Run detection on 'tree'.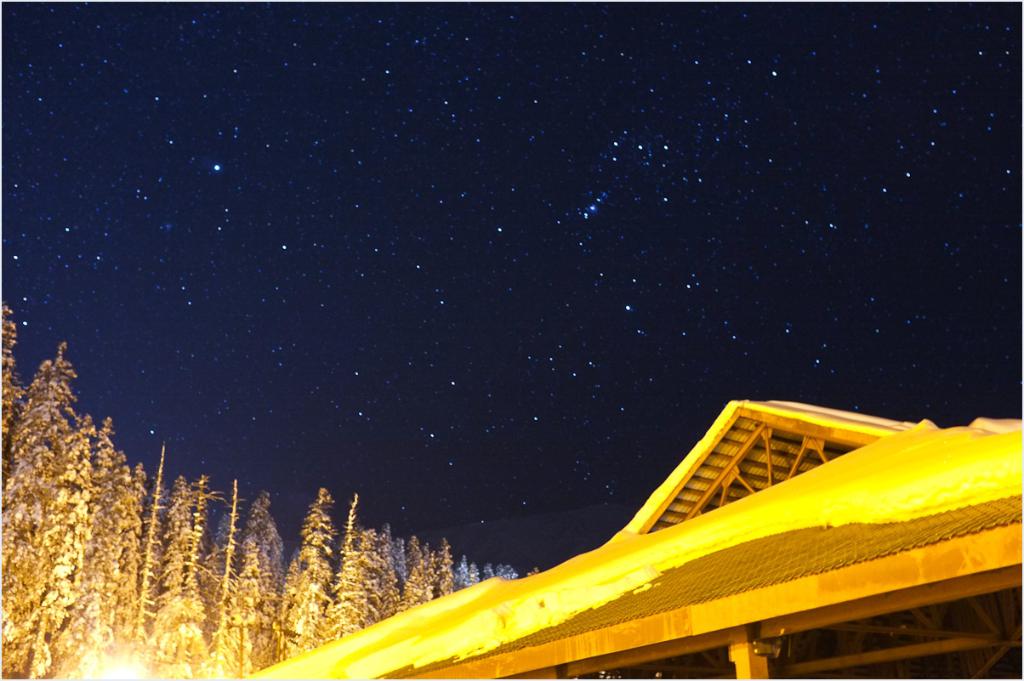
Result: <box>1,412,94,680</box>.
